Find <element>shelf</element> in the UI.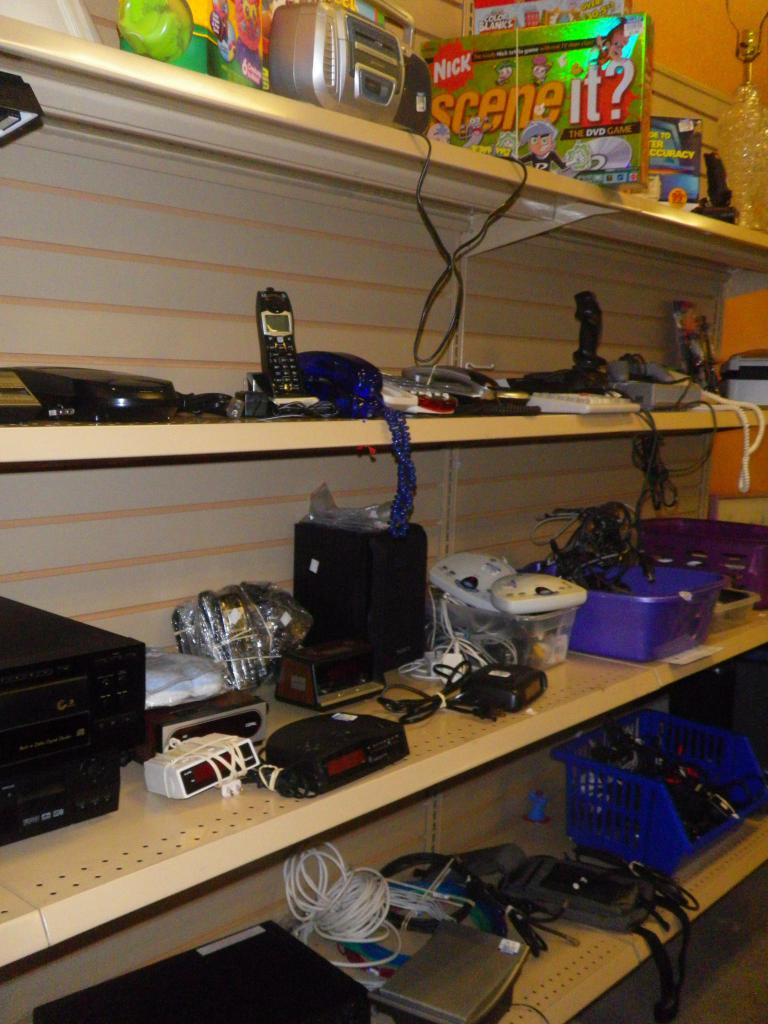
UI element at 0,589,767,974.
